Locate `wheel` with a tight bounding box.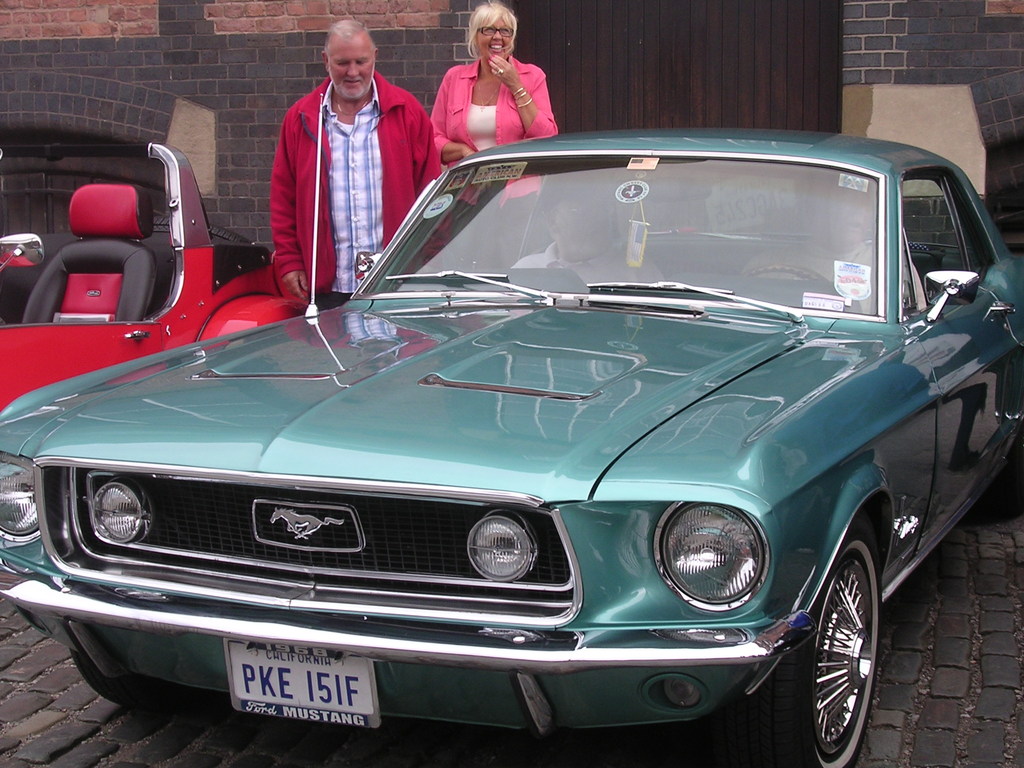
l=743, t=264, r=828, b=281.
